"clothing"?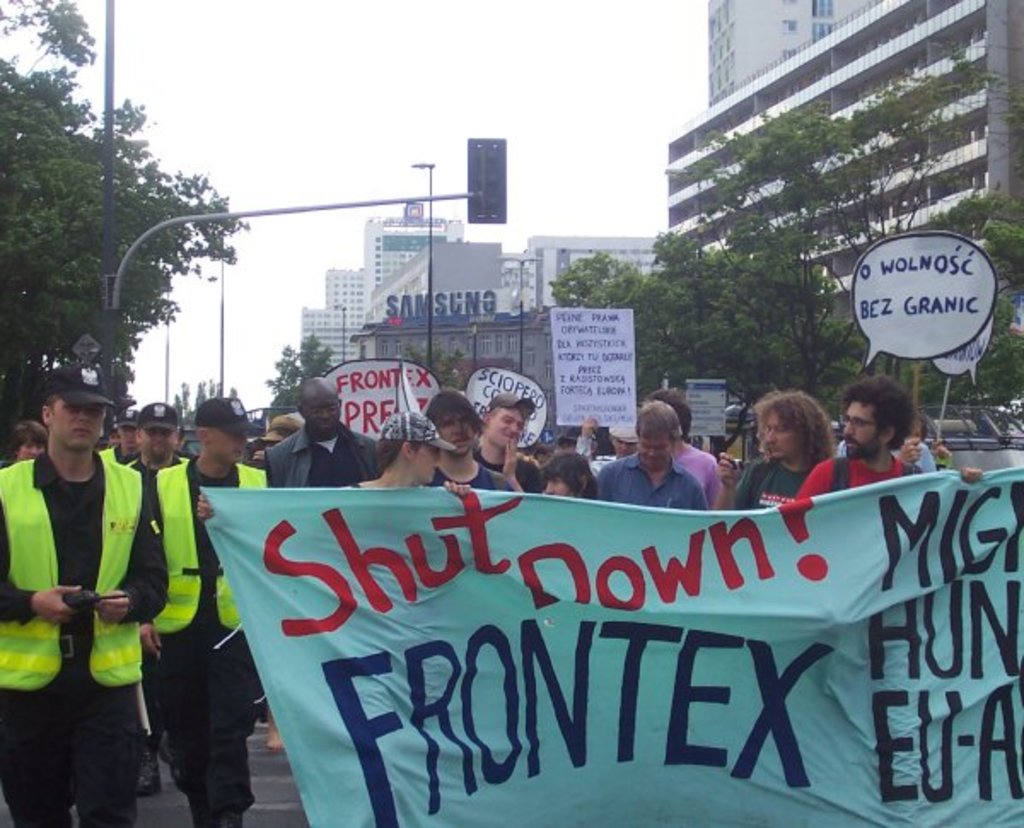
bbox=[794, 452, 922, 500]
